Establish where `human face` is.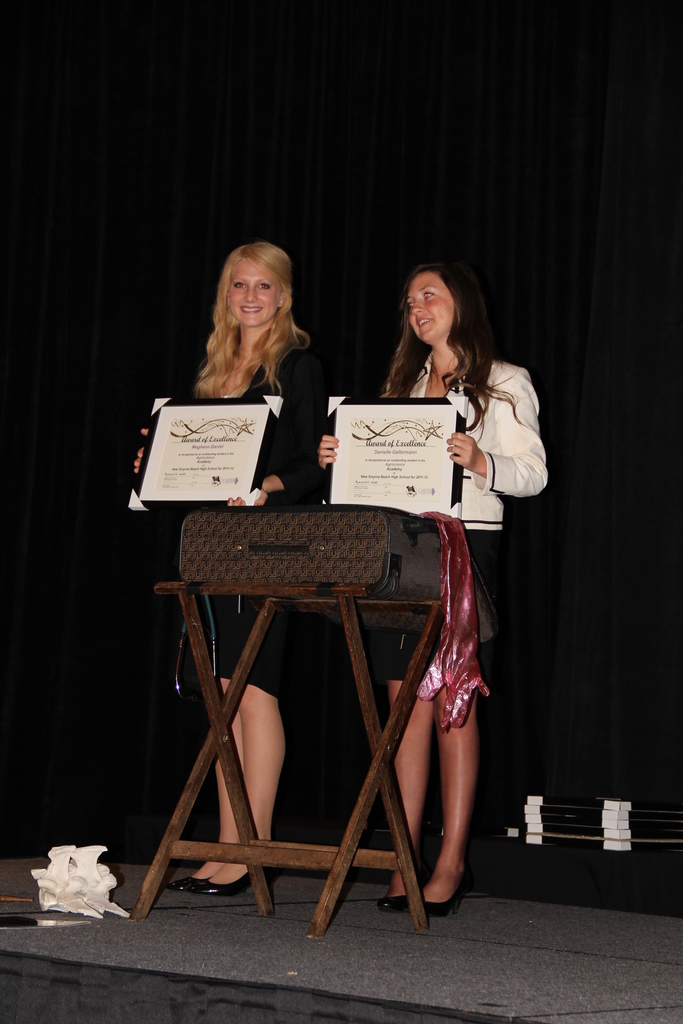
Established at select_region(406, 272, 457, 339).
